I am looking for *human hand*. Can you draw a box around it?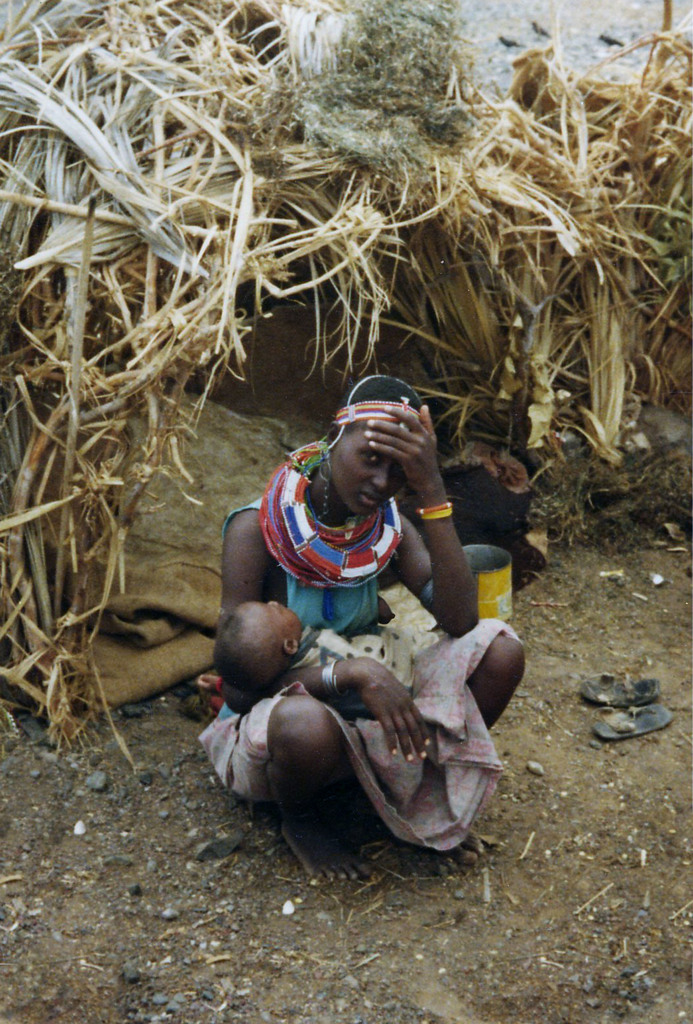
Sure, the bounding box is {"x1": 373, "y1": 594, "x2": 395, "y2": 627}.
